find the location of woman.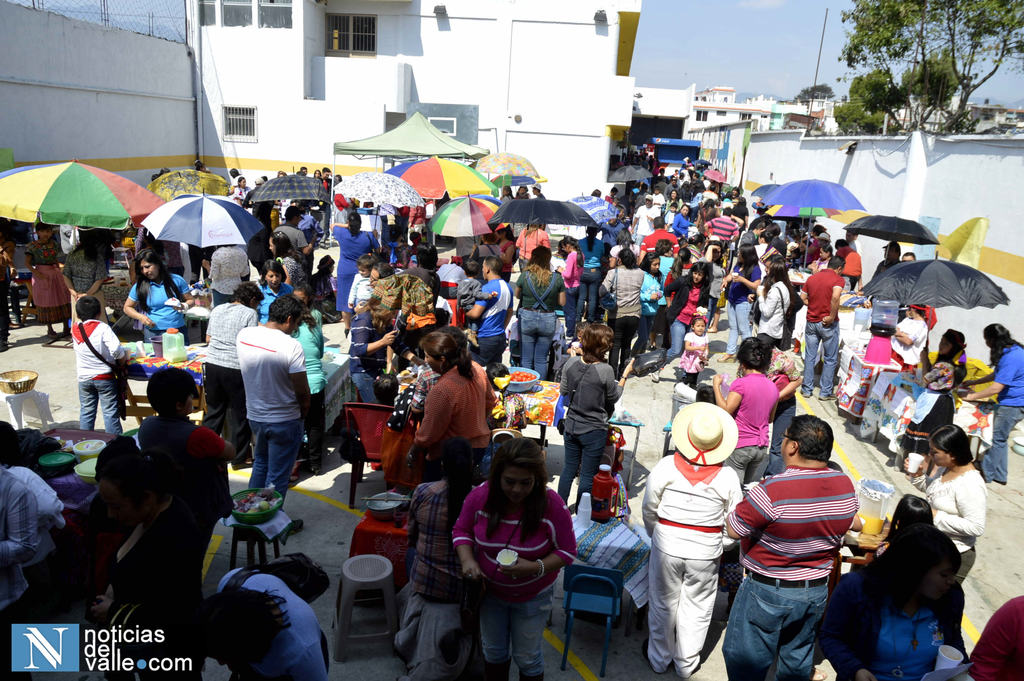
Location: (left=268, top=231, right=307, bottom=283).
